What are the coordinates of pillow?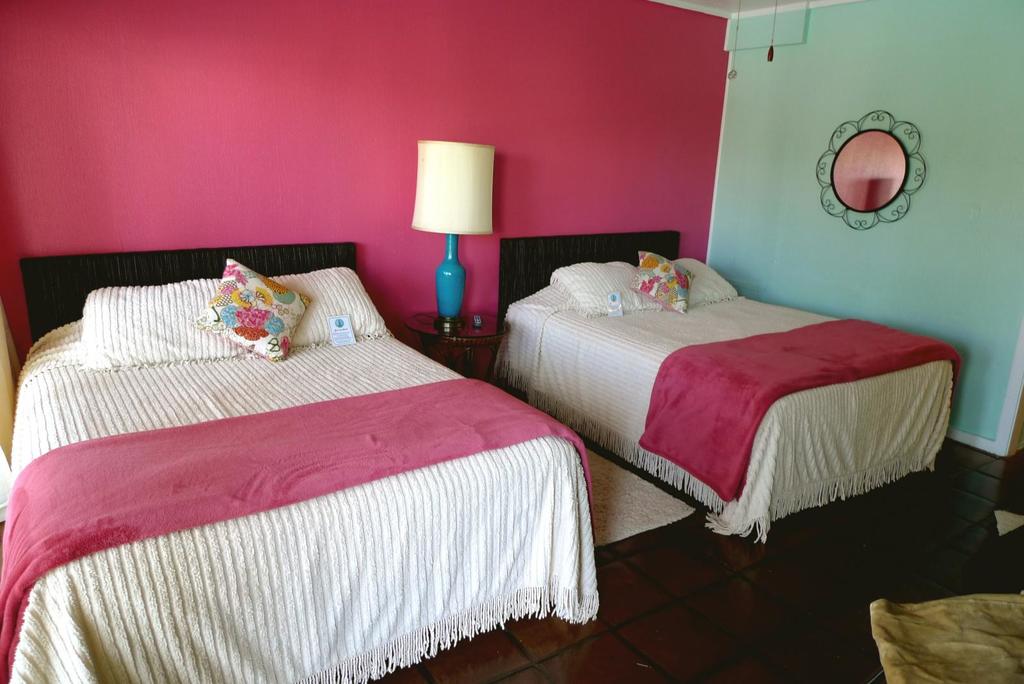
194, 260, 314, 359.
